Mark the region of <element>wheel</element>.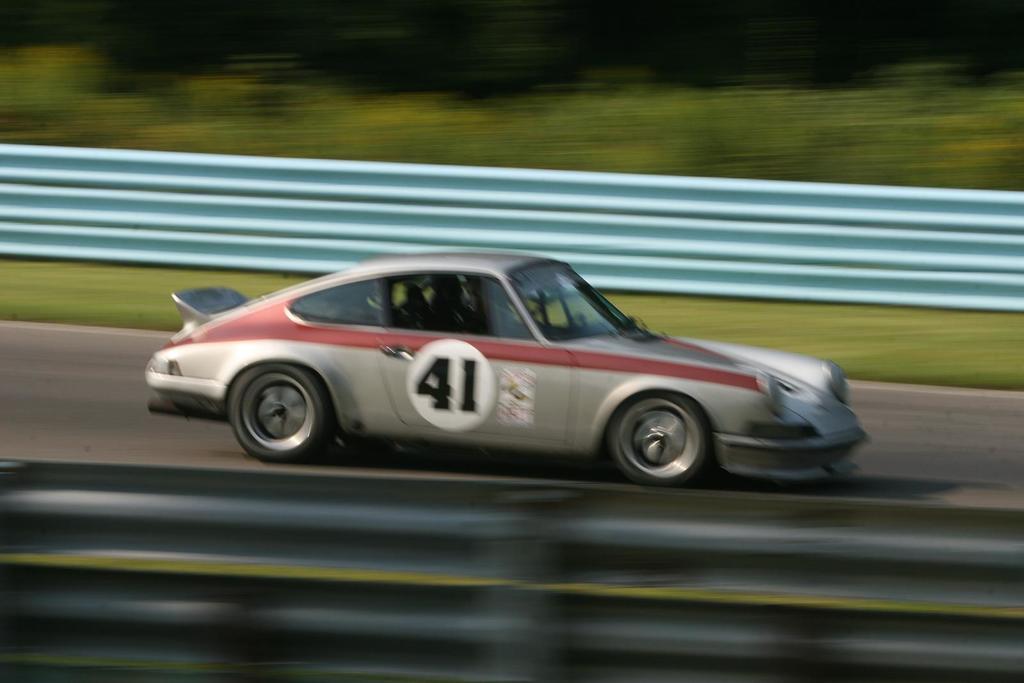
Region: 223/362/335/465.
